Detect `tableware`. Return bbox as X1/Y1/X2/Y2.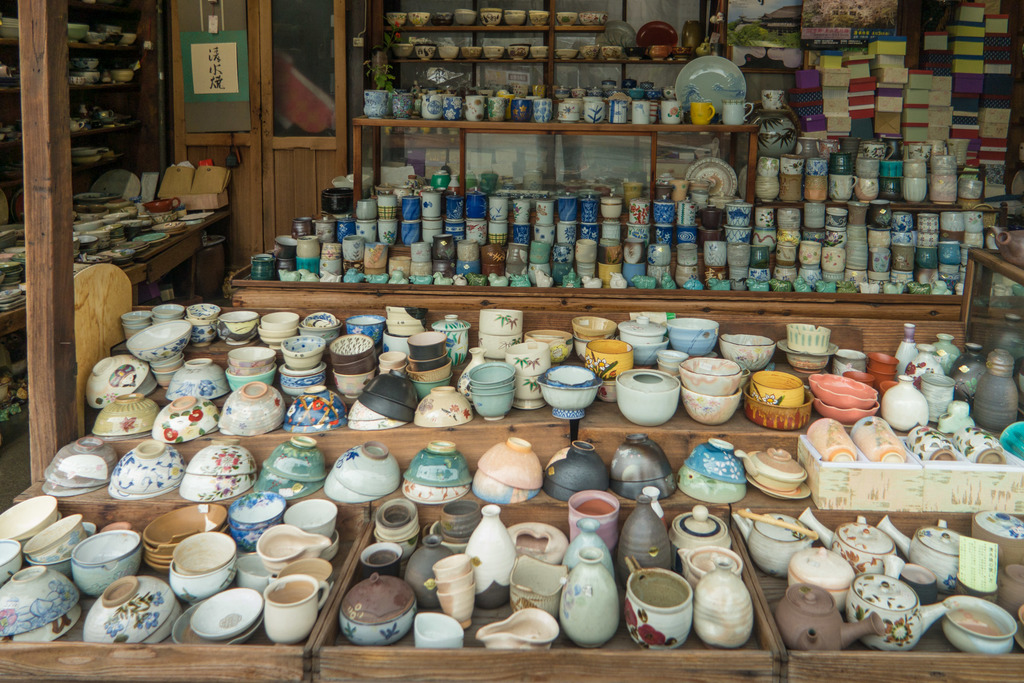
0/543/24/586.
